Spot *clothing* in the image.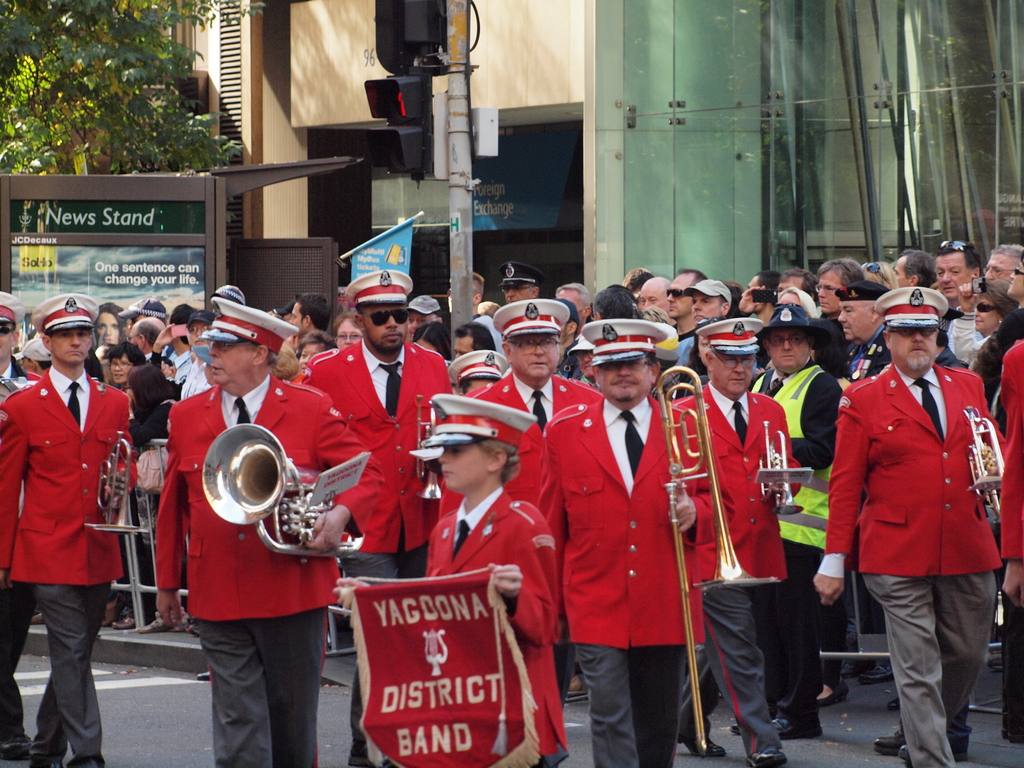
*clothing* found at box=[811, 312, 852, 372].
